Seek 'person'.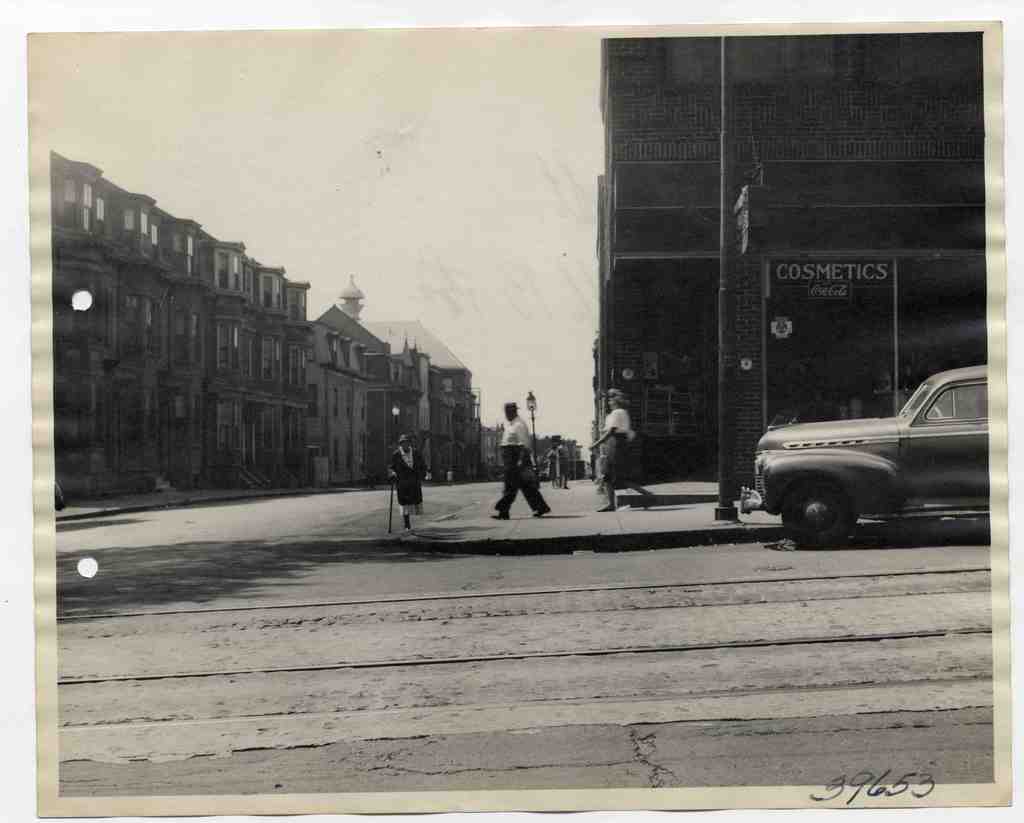
crop(545, 440, 560, 490).
